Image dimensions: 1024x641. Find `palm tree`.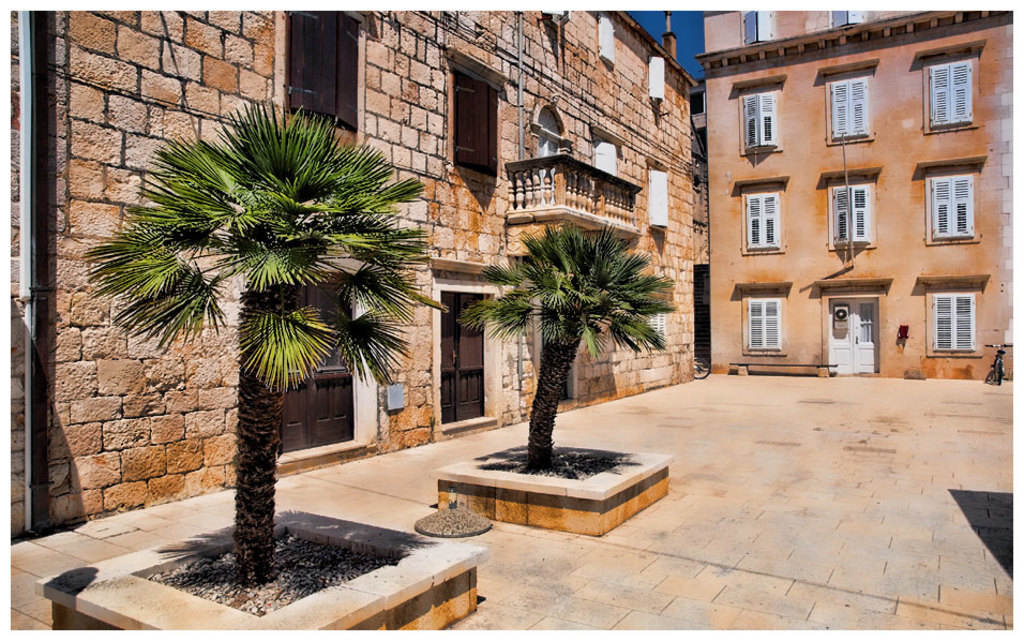
(500, 232, 660, 463).
